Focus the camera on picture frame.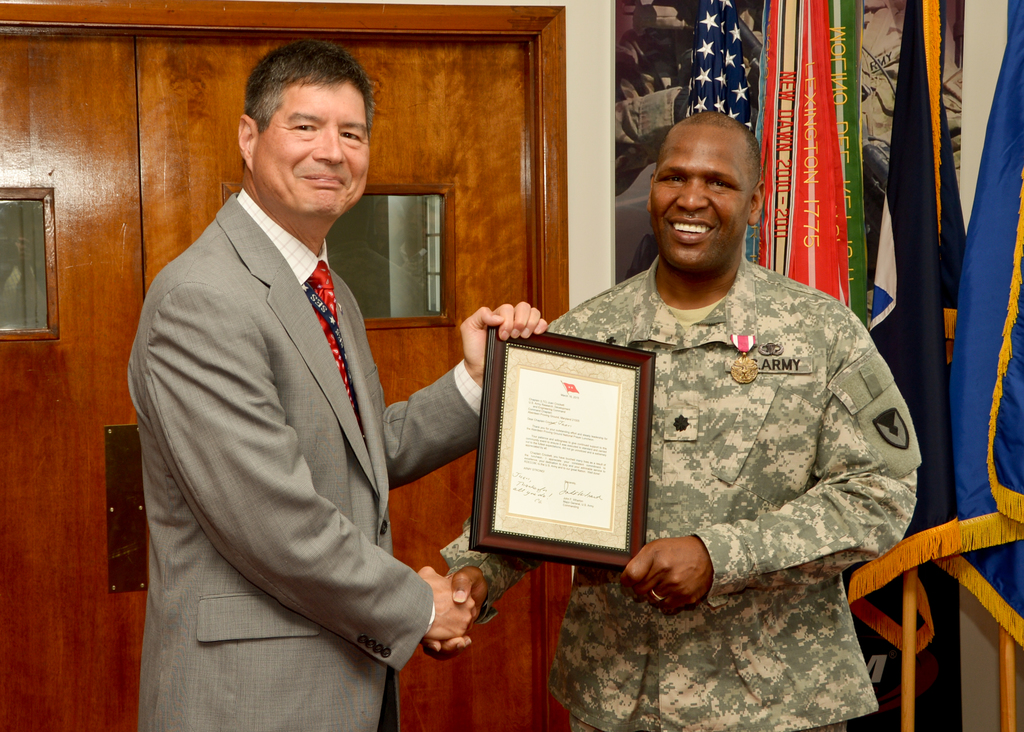
Focus region: pyautogui.locateOnScreen(447, 331, 684, 572).
